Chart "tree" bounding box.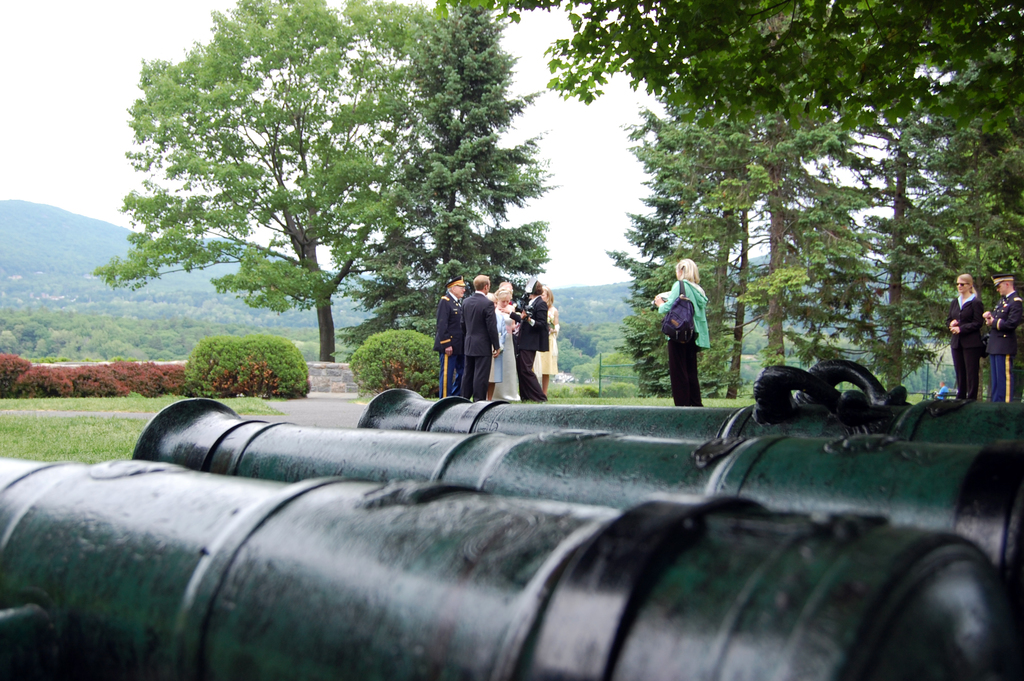
Charted: (left=484, top=0, right=1023, bottom=144).
